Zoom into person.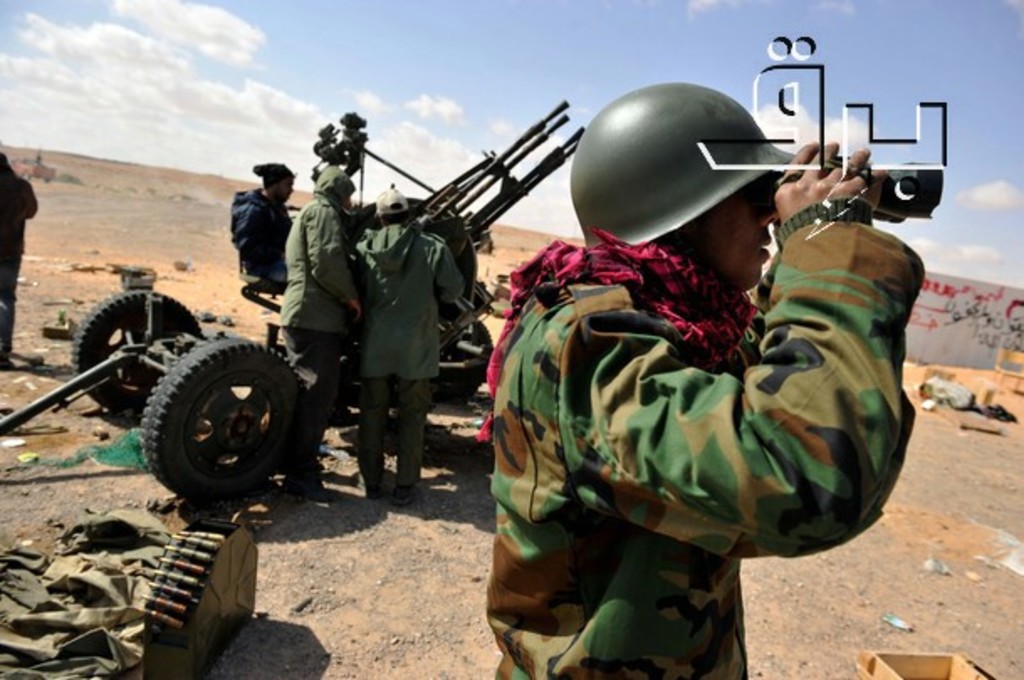
Zoom target: crop(287, 160, 364, 507).
